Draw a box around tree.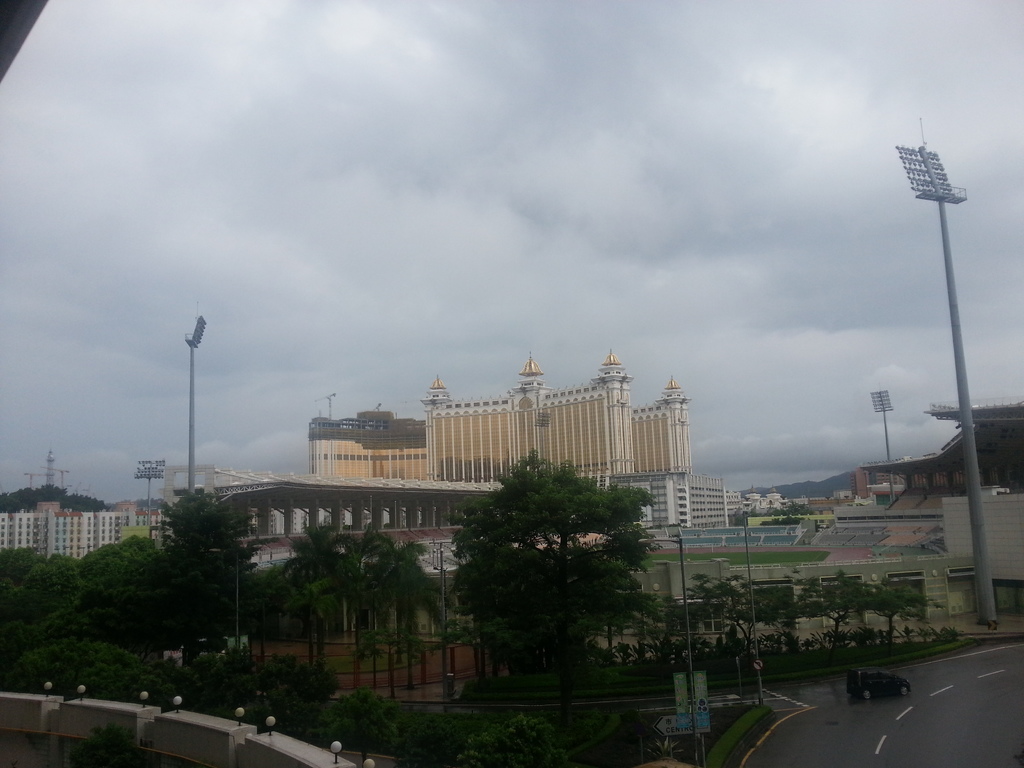
box(868, 573, 930, 644).
